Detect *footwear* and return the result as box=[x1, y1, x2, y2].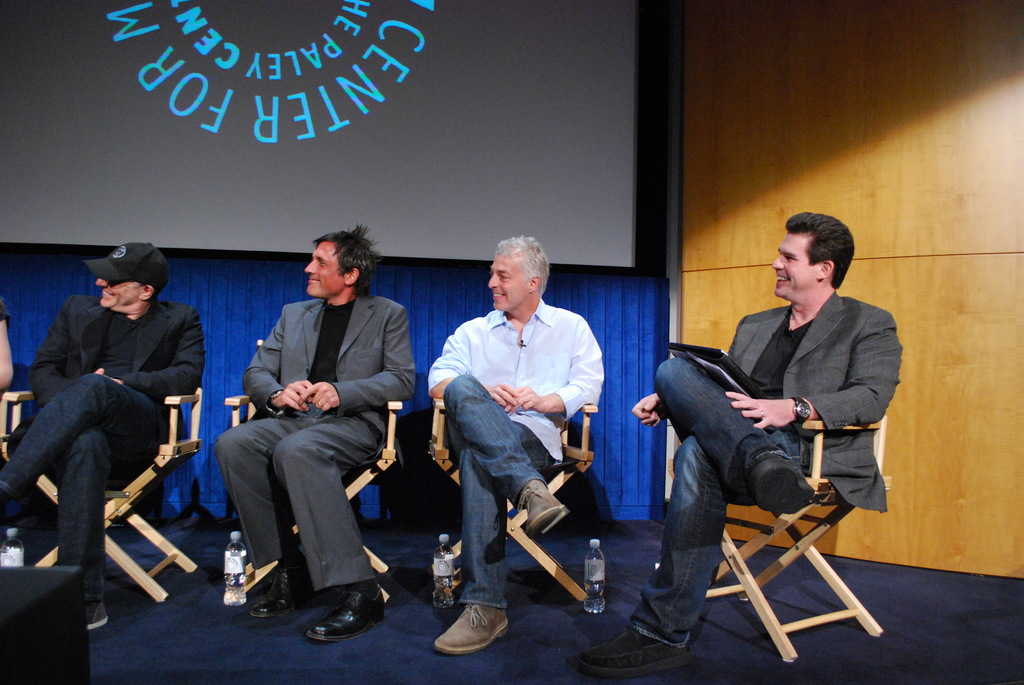
box=[753, 453, 808, 517].
